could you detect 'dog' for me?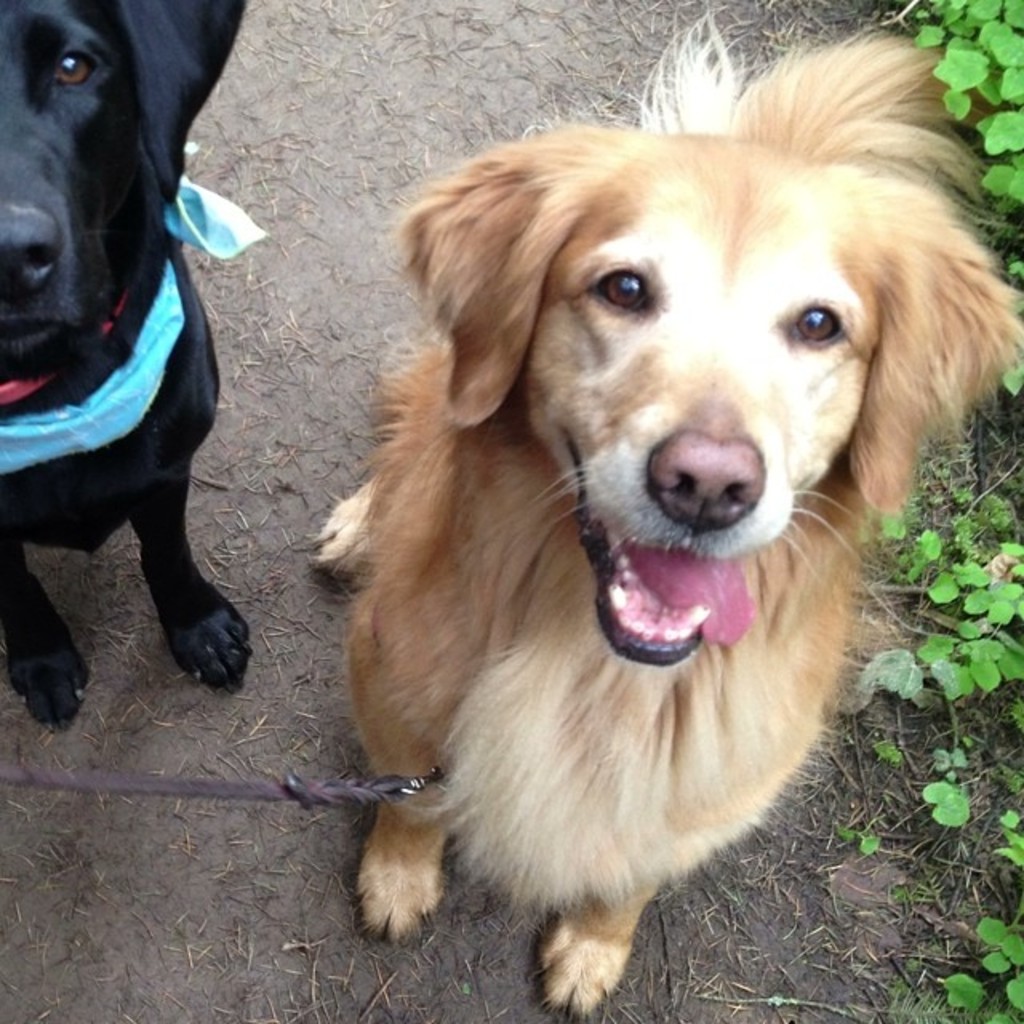
Detection result: l=306, t=8, r=1022, b=1019.
